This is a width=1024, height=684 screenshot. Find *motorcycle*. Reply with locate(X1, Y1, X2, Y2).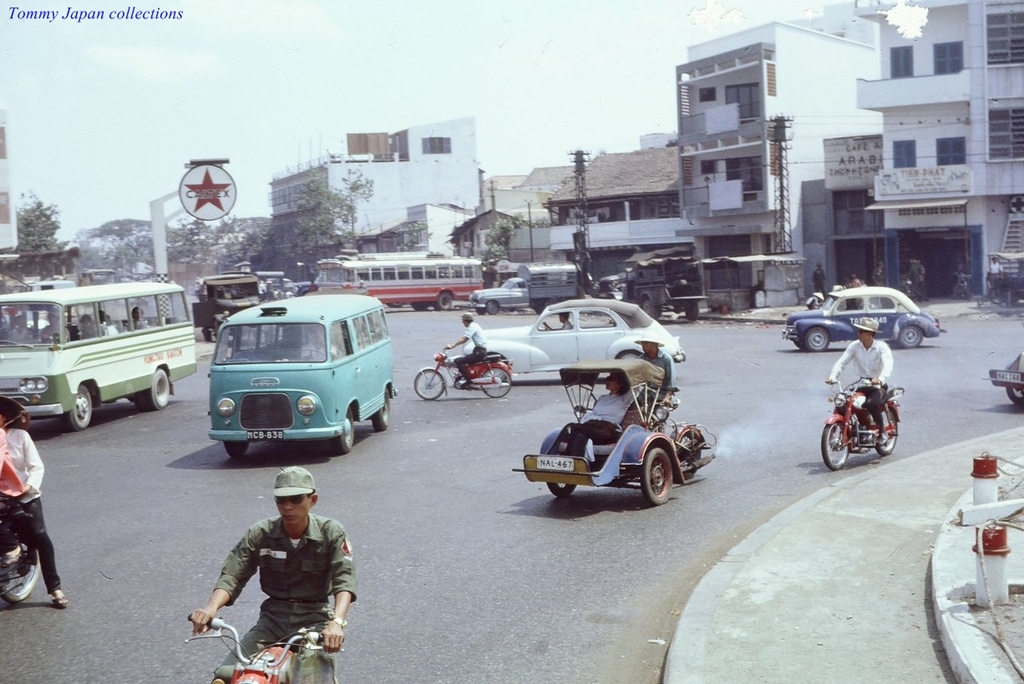
locate(412, 343, 509, 398).
